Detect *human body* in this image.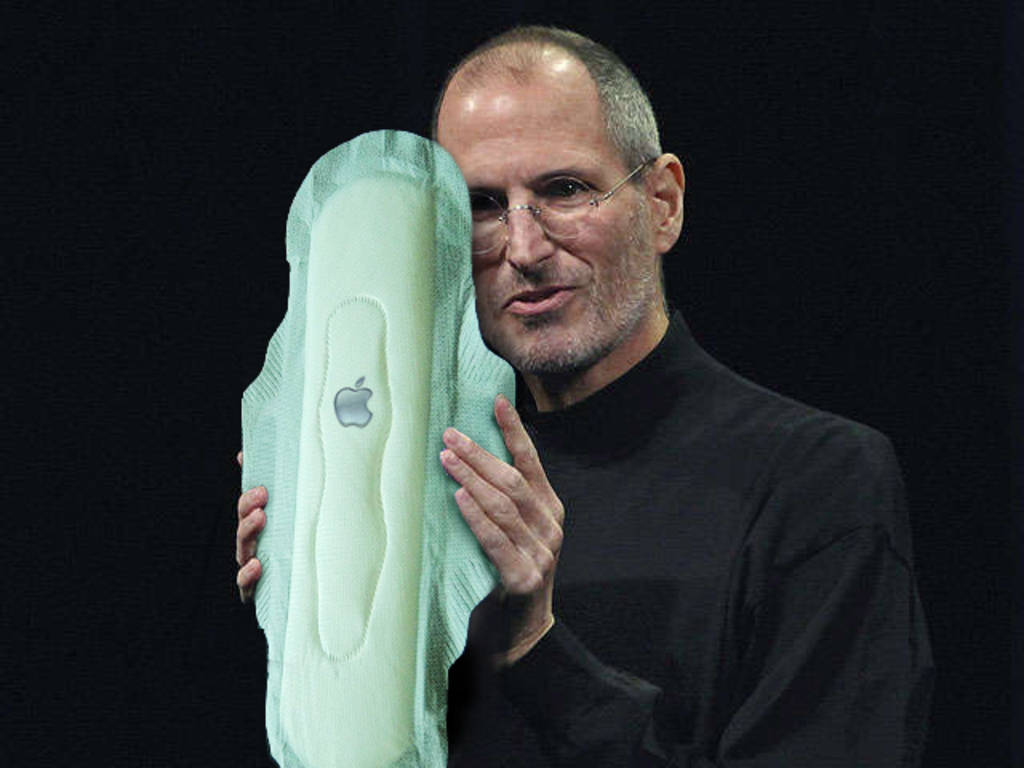
Detection: 227:26:896:762.
